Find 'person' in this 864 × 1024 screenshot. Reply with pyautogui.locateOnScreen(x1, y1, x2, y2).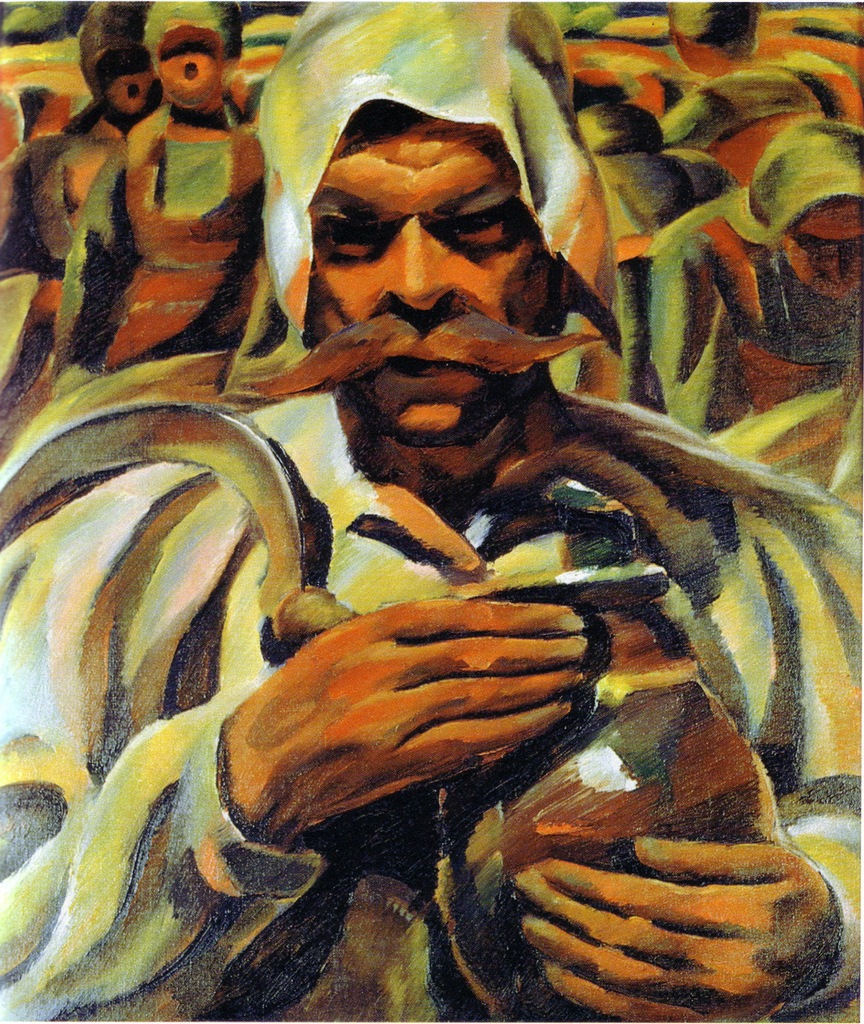
pyautogui.locateOnScreen(0, 0, 153, 409).
